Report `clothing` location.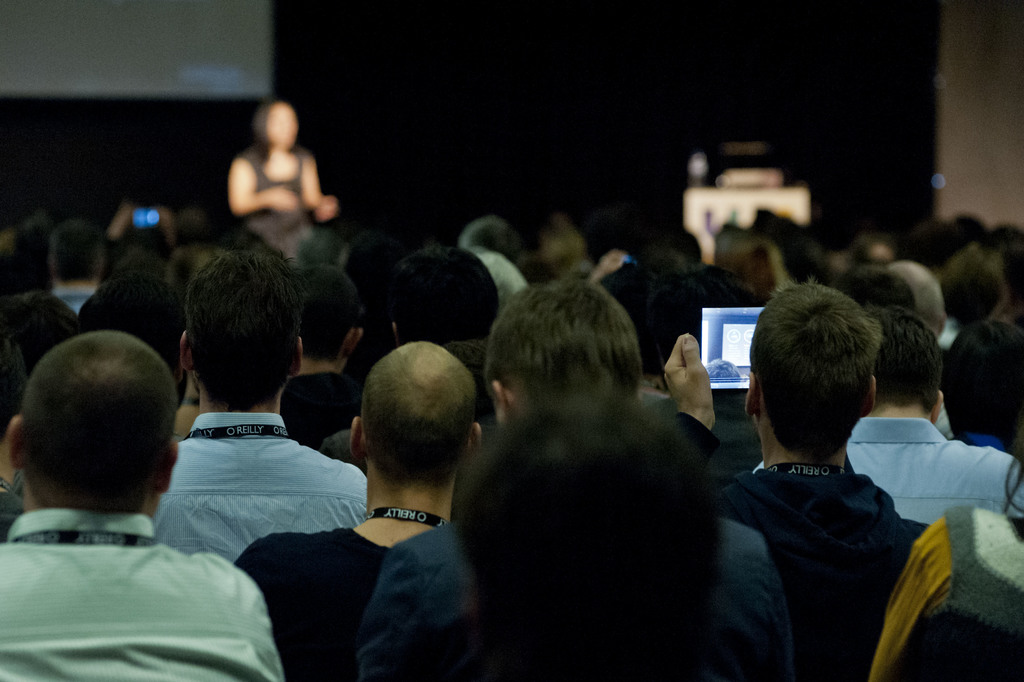
Report: region(4, 476, 270, 671).
